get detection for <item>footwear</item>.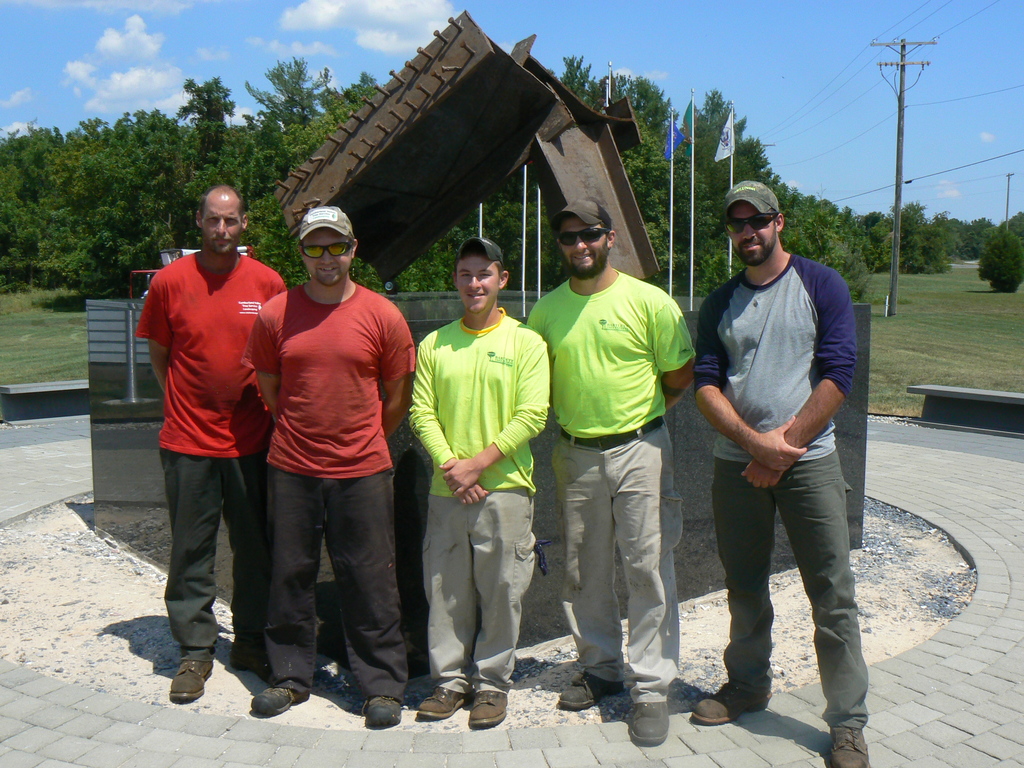
Detection: bbox=(689, 675, 770, 728).
